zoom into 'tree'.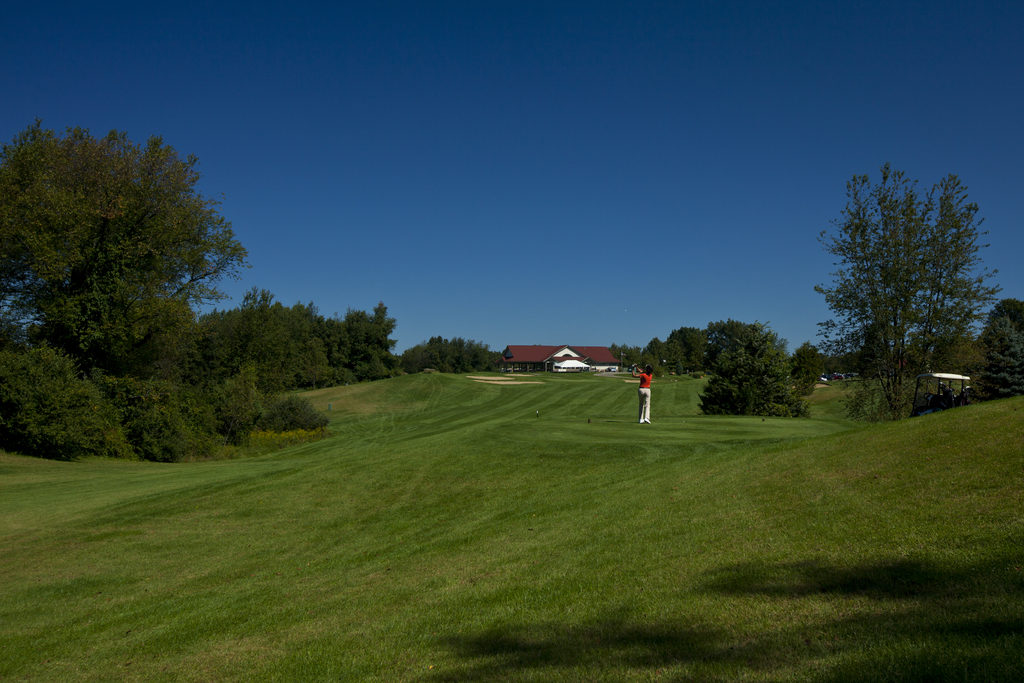
Zoom target: bbox(806, 144, 1014, 431).
